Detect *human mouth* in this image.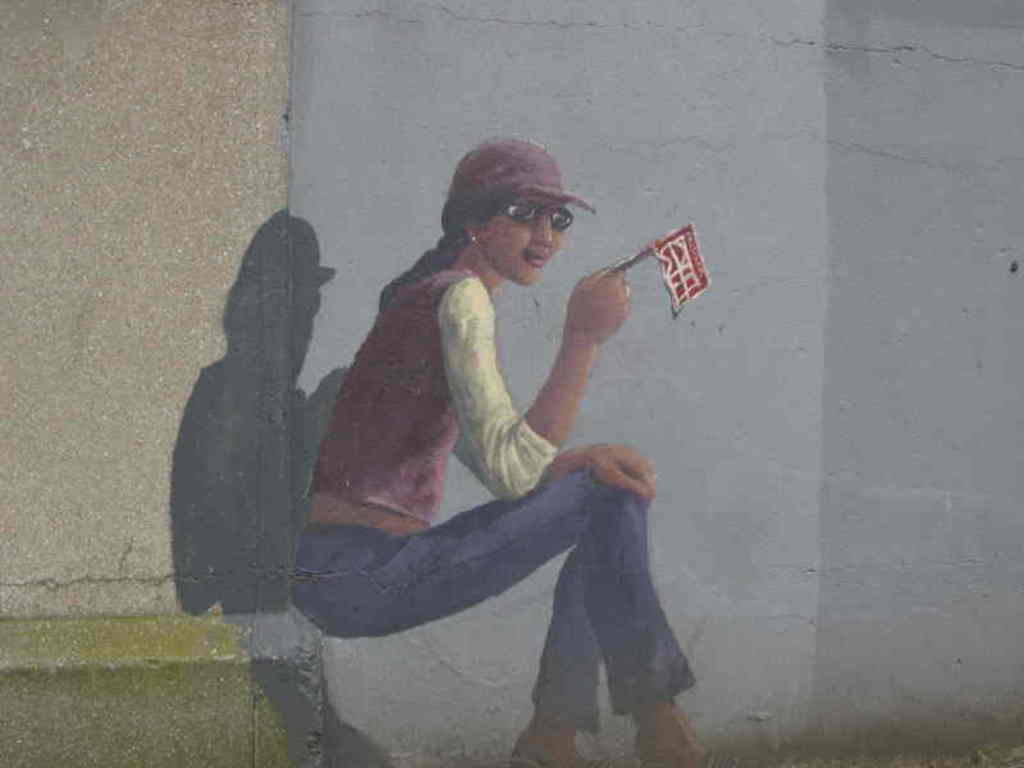
Detection: pyautogui.locateOnScreen(525, 248, 550, 270).
